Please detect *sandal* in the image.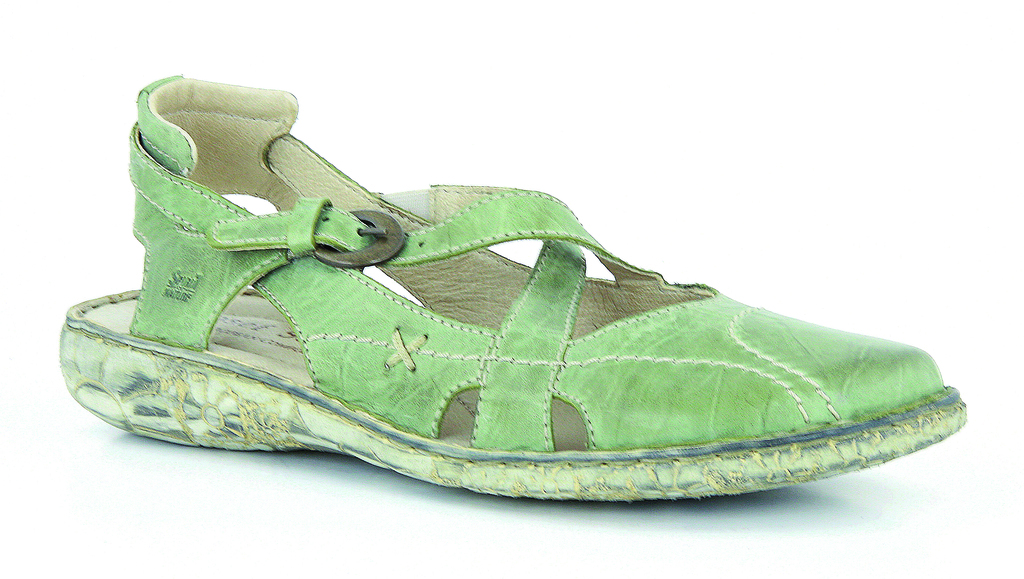
58, 77, 966, 500.
